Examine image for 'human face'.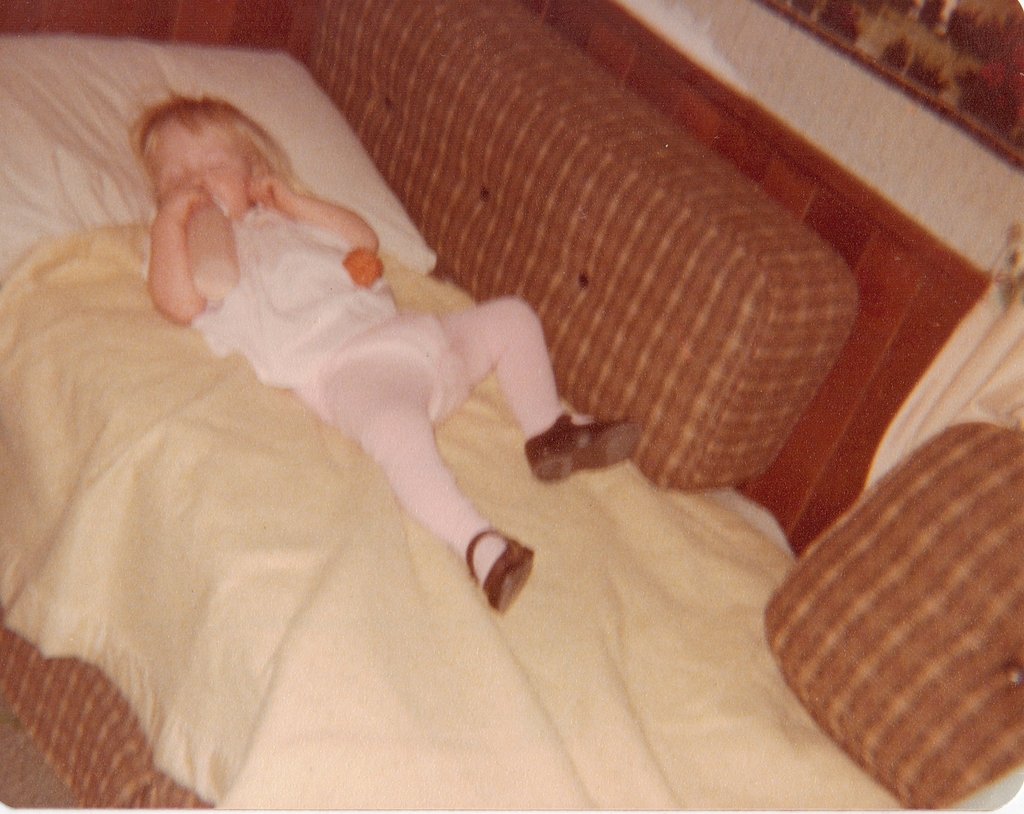
Examination result: rect(147, 115, 250, 215).
